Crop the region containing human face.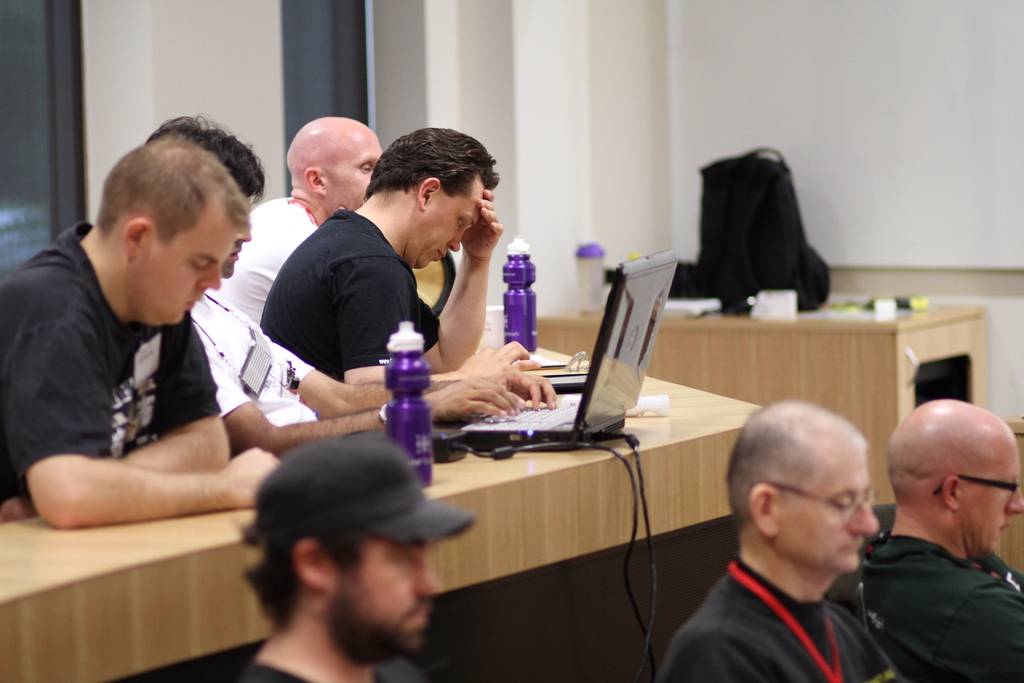
Crop region: box=[230, 227, 252, 274].
